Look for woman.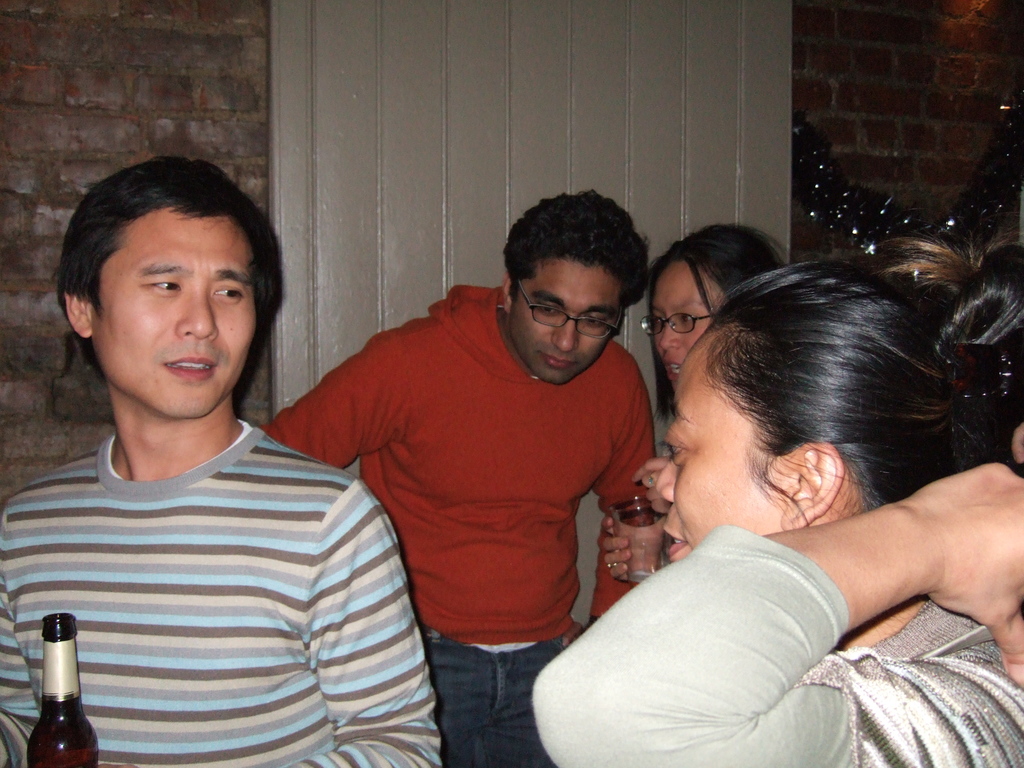
Found: l=612, t=220, r=795, b=581.
